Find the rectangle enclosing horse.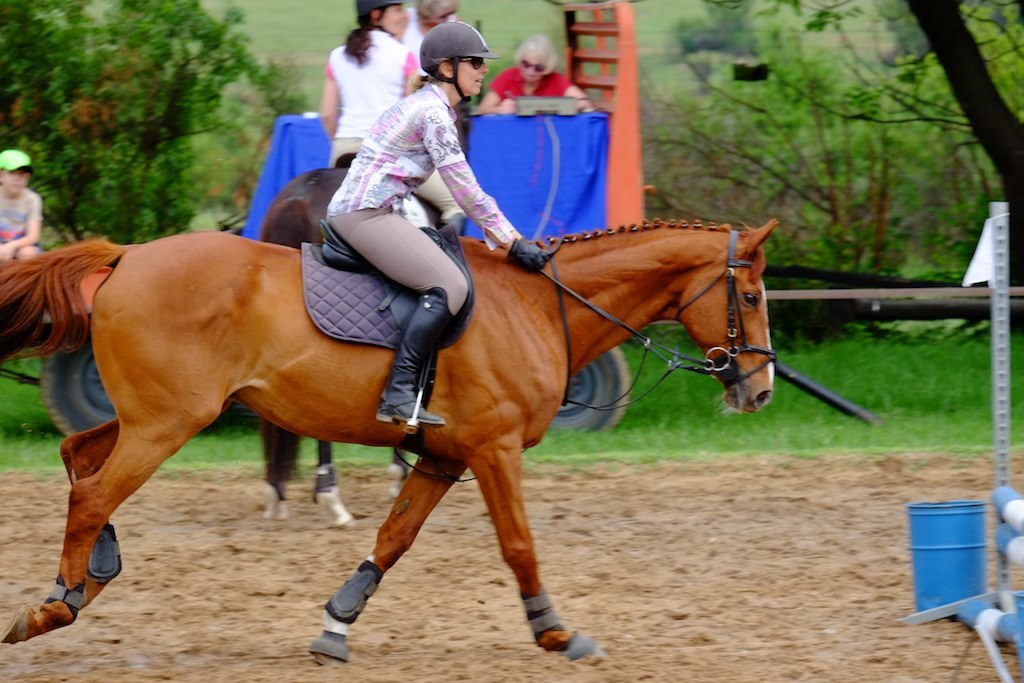
(0,217,780,671).
